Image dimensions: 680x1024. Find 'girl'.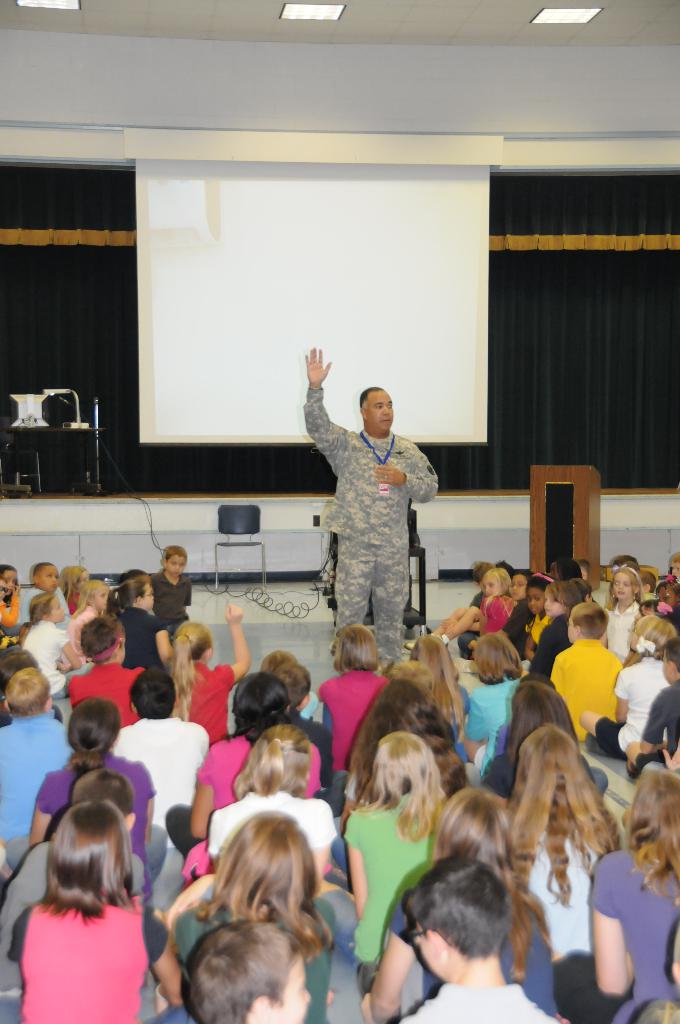
[x1=480, y1=571, x2=517, y2=635].
